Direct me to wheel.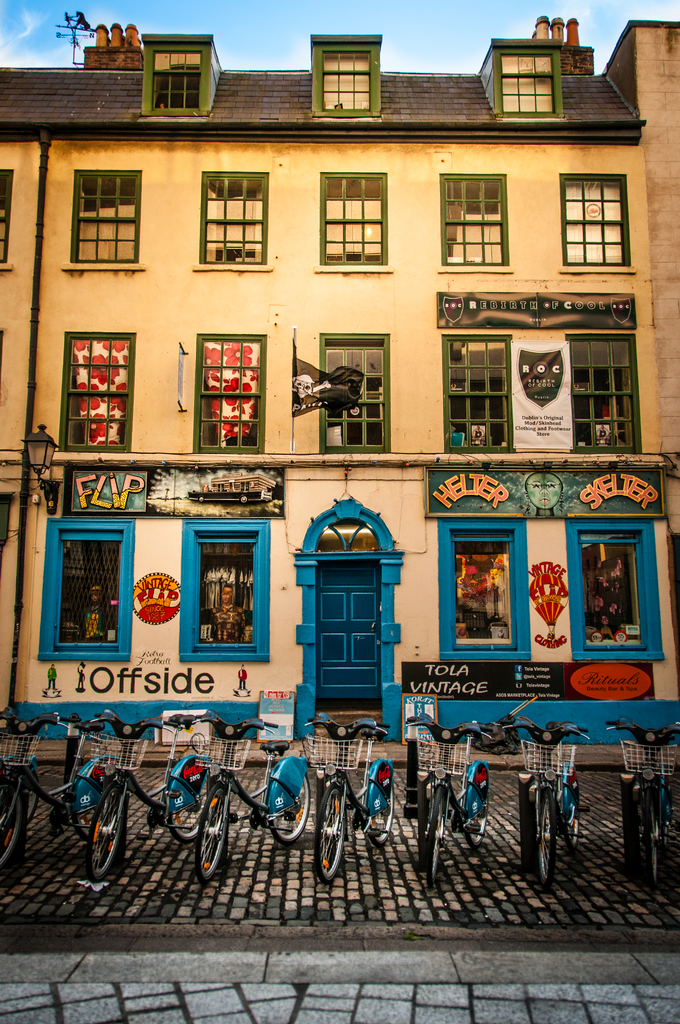
Direction: 86 777 129 875.
